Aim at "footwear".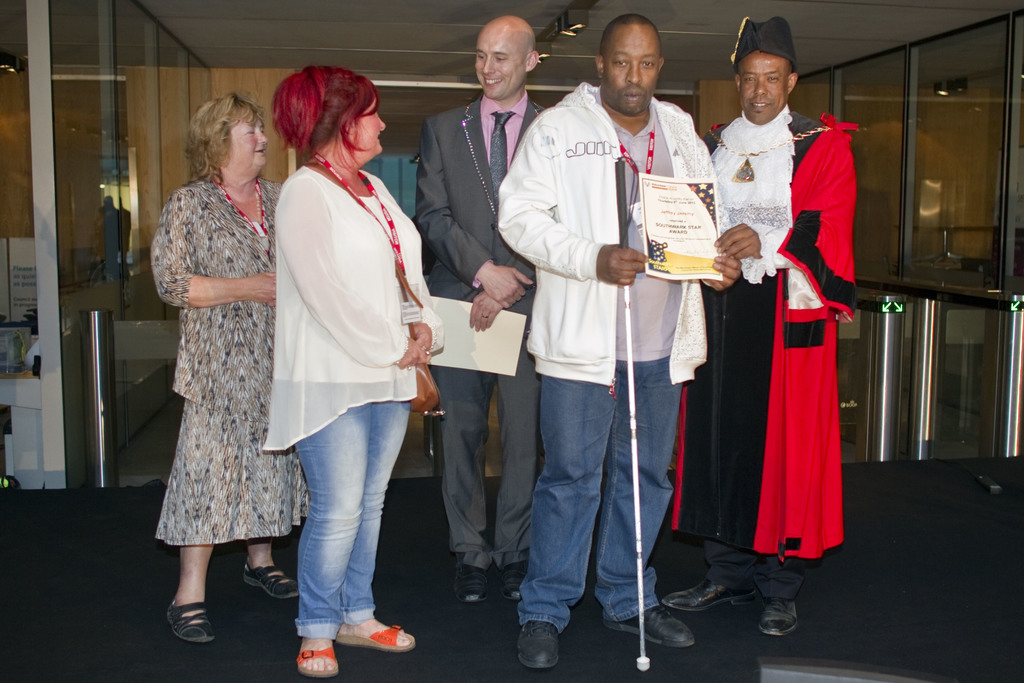
Aimed at (753,595,795,641).
